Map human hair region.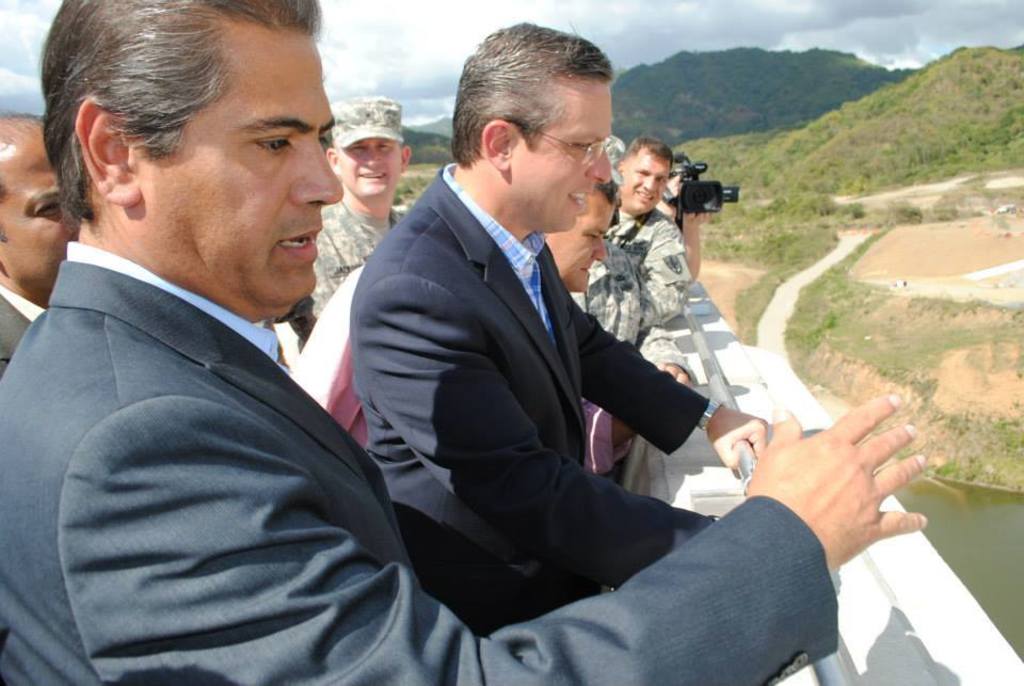
Mapped to select_region(627, 132, 673, 156).
